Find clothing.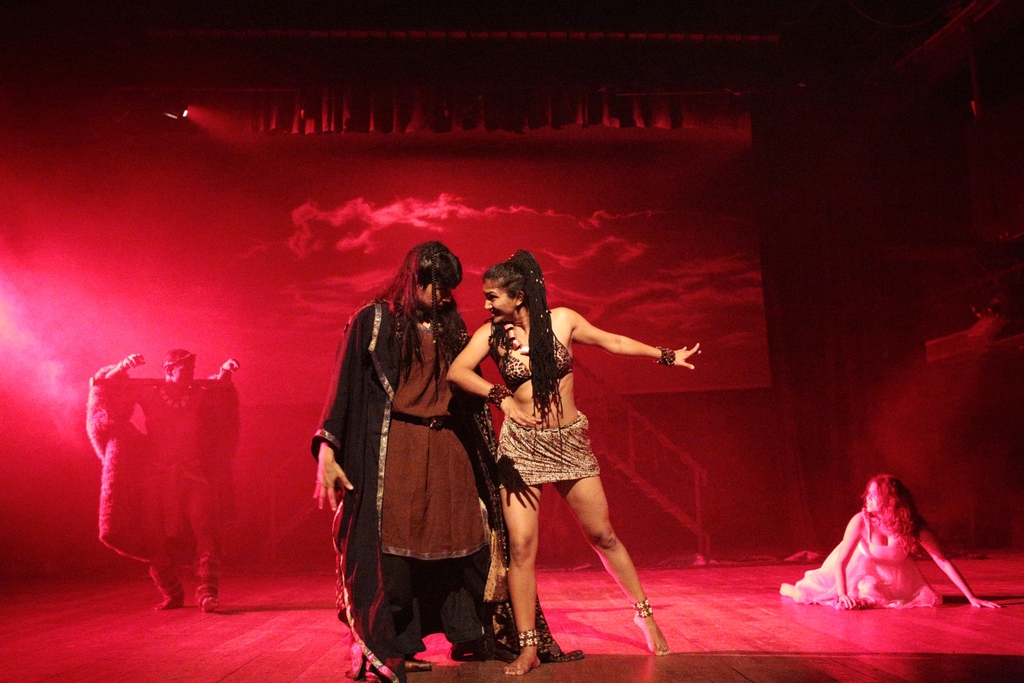
88, 366, 244, 564.
